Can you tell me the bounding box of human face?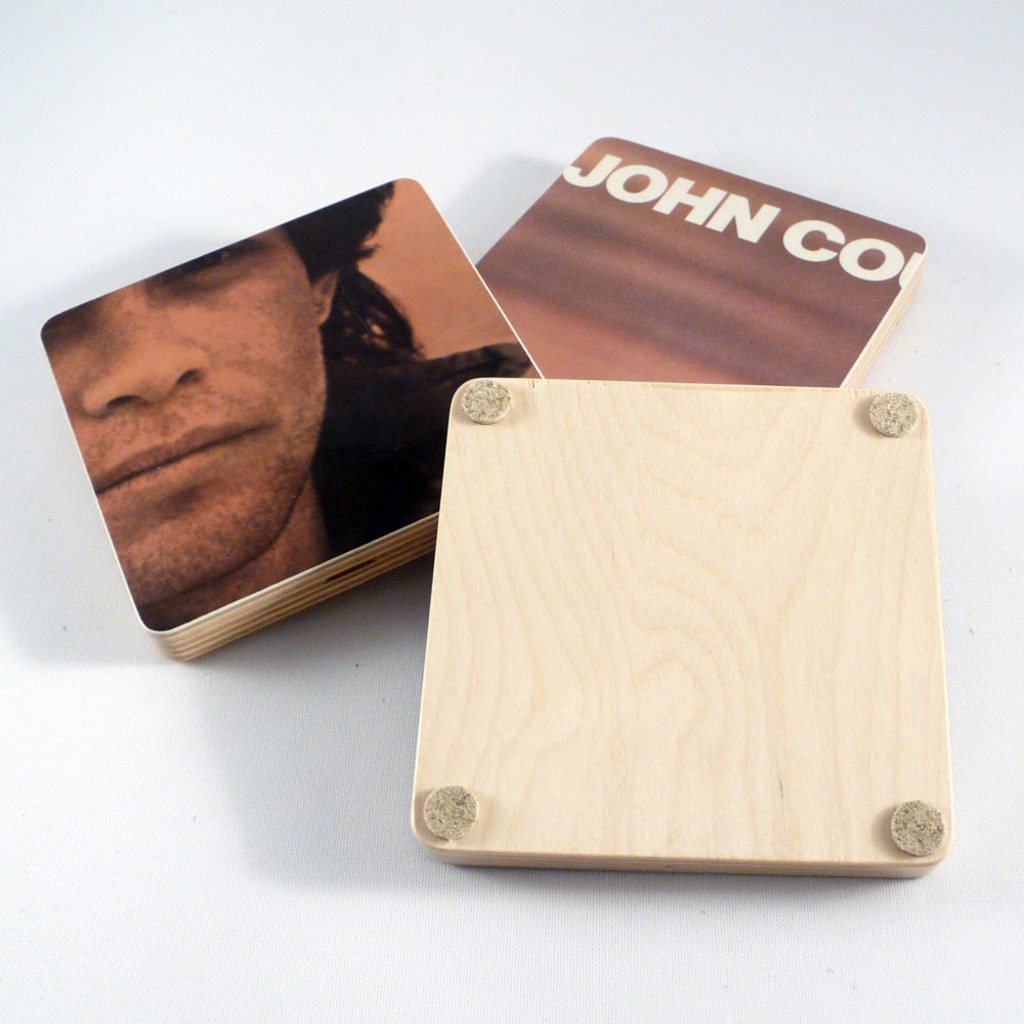
bbox=[83, 224, 332, 601].
